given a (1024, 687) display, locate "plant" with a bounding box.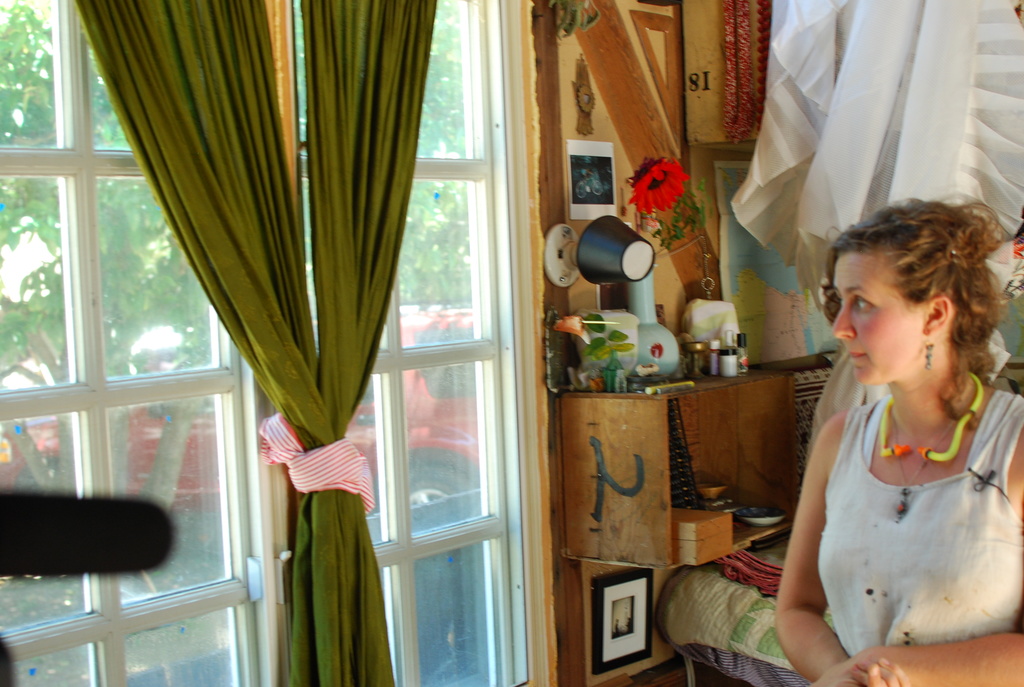
Located: {"left": 583, "top": 301, "right": 633, "bottom": 376}.
